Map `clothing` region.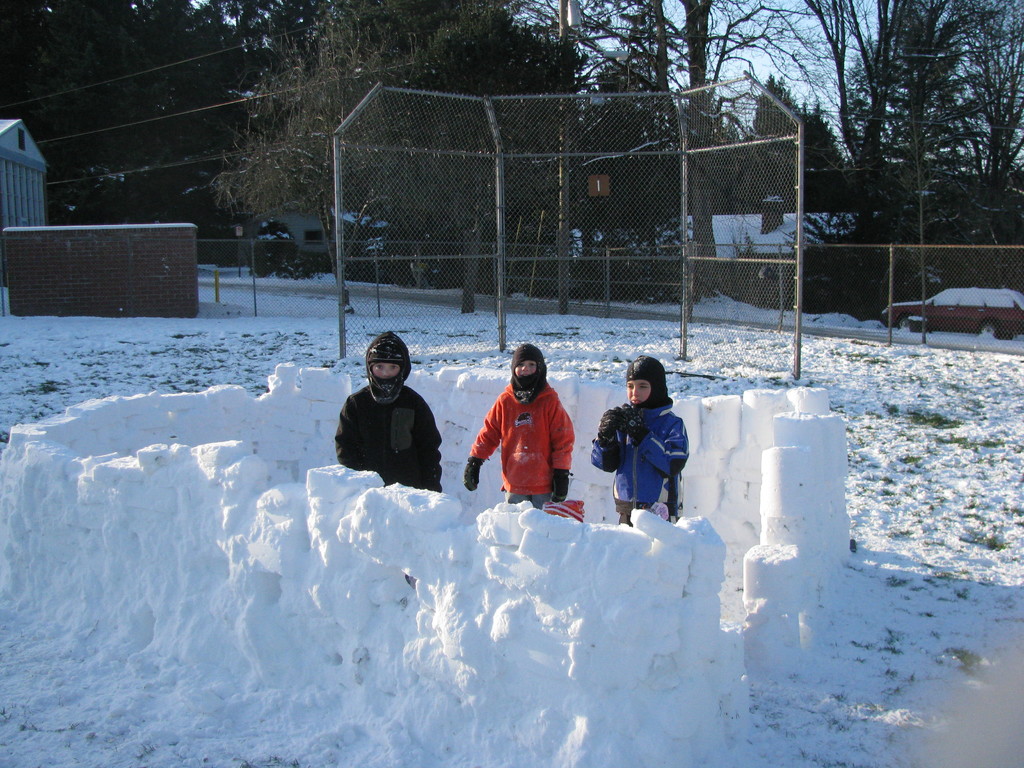
Mapped to region(340, 379, 446, 495).
